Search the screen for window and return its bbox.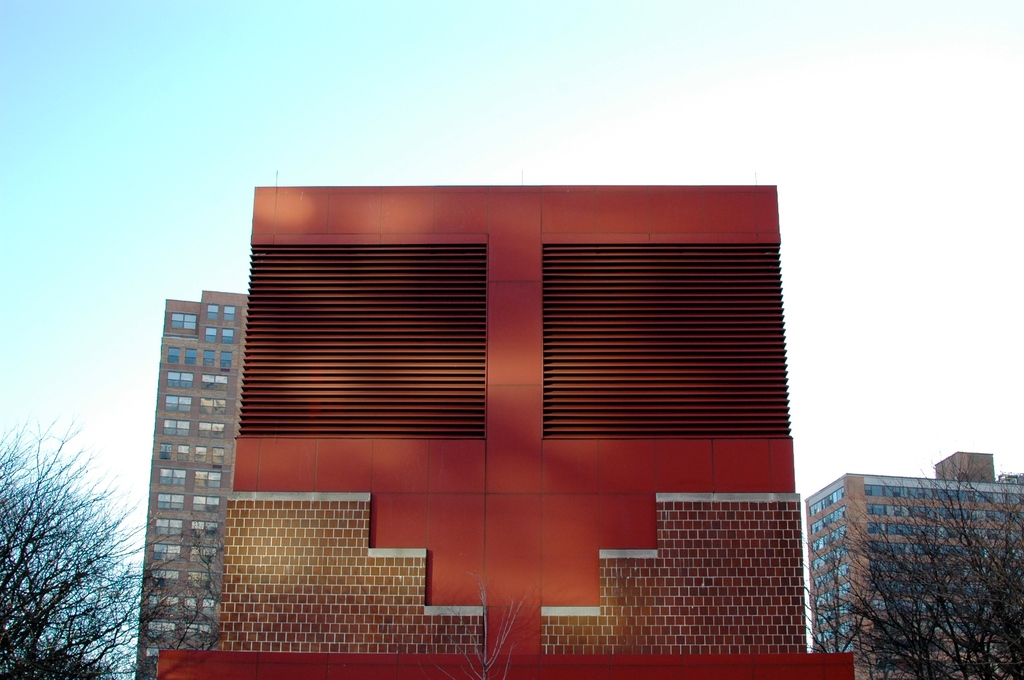
Found: left=194, top=419, right=223, bottom=442.
